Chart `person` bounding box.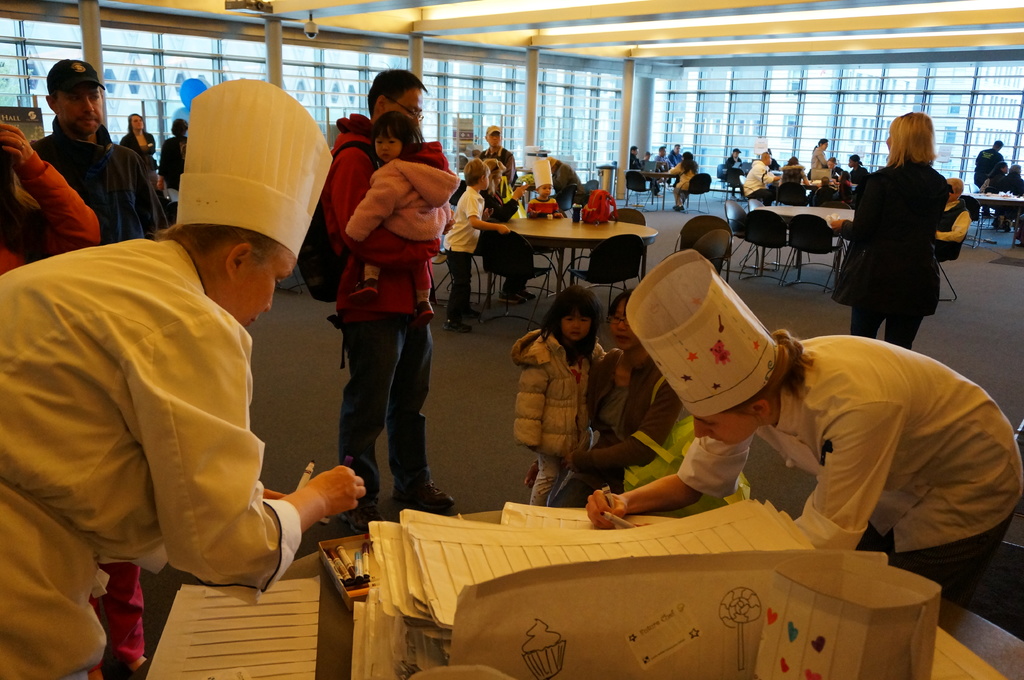
Charted: rect(514, 274, 611, 505).
